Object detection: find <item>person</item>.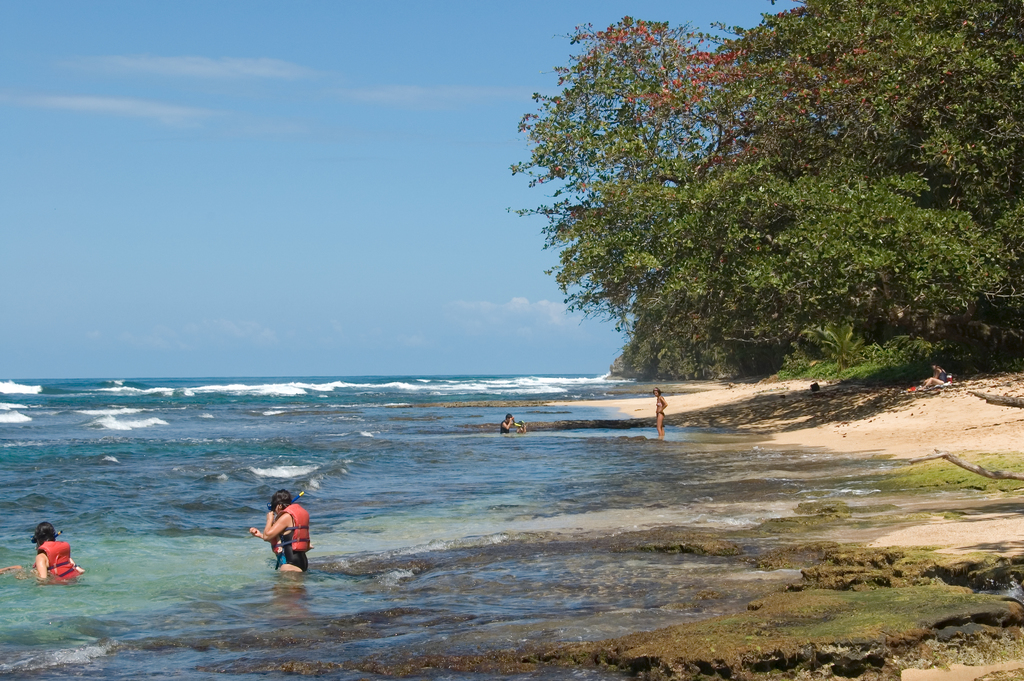
[x1=919, y1=359, x2=950, y2=388].
